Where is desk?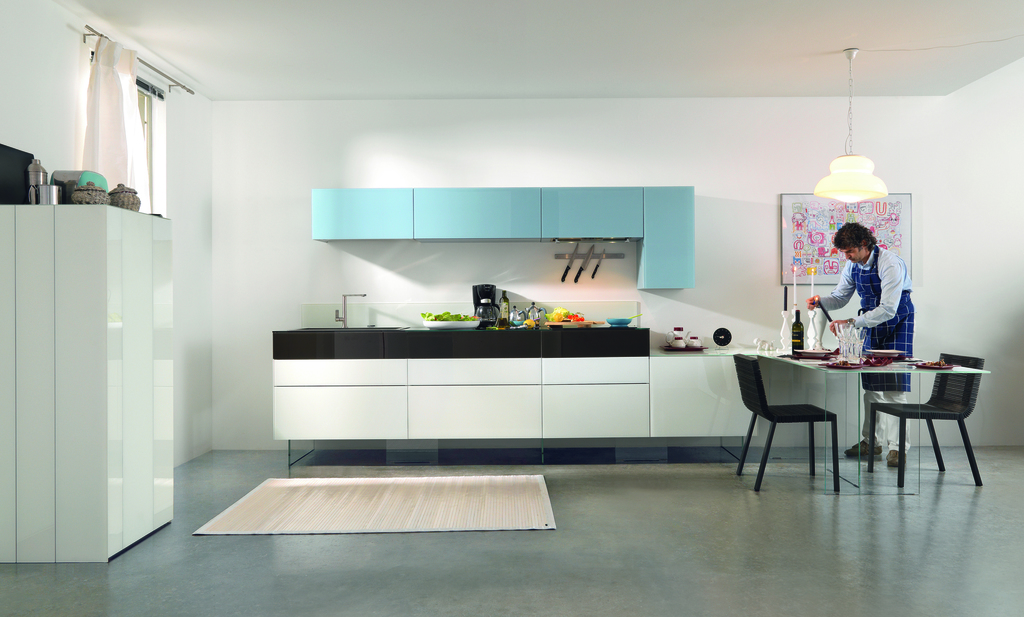
[730, 335, 968, 487].
